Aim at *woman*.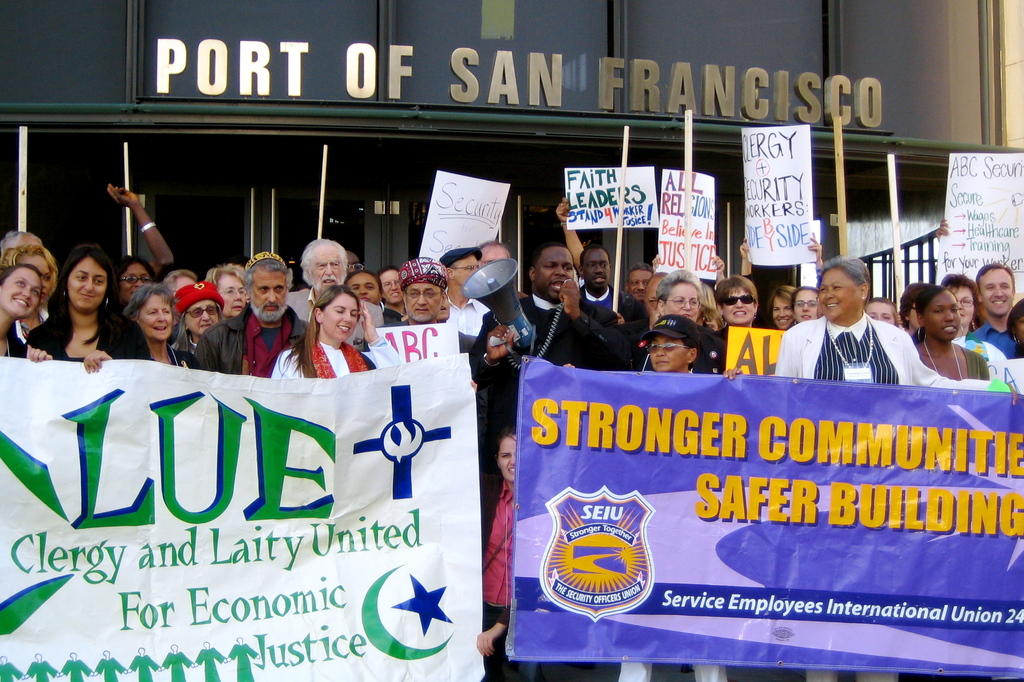
Aimed at 114 283 193 372.
